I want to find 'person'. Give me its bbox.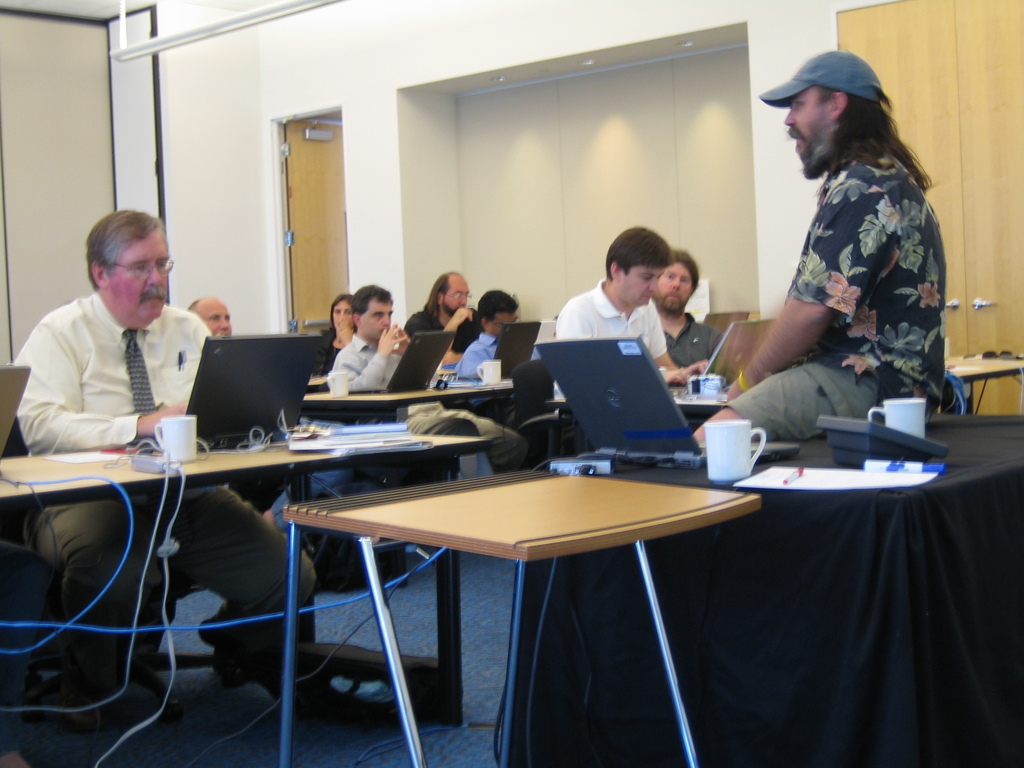
552,227,708,397.
